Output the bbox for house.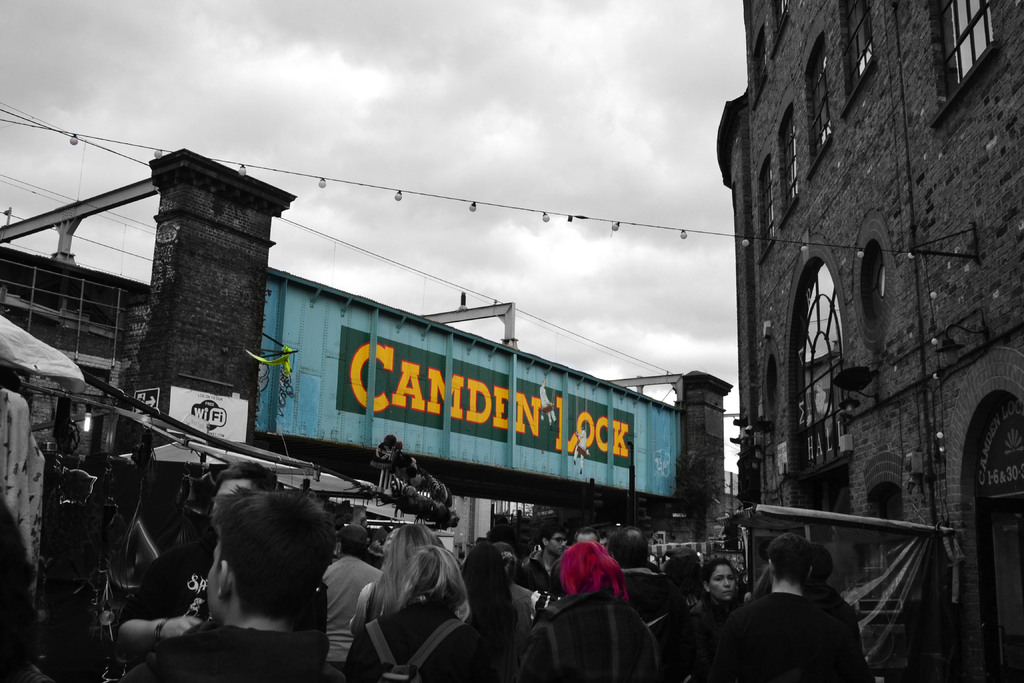
<box>705,0,1023,682</box>.
